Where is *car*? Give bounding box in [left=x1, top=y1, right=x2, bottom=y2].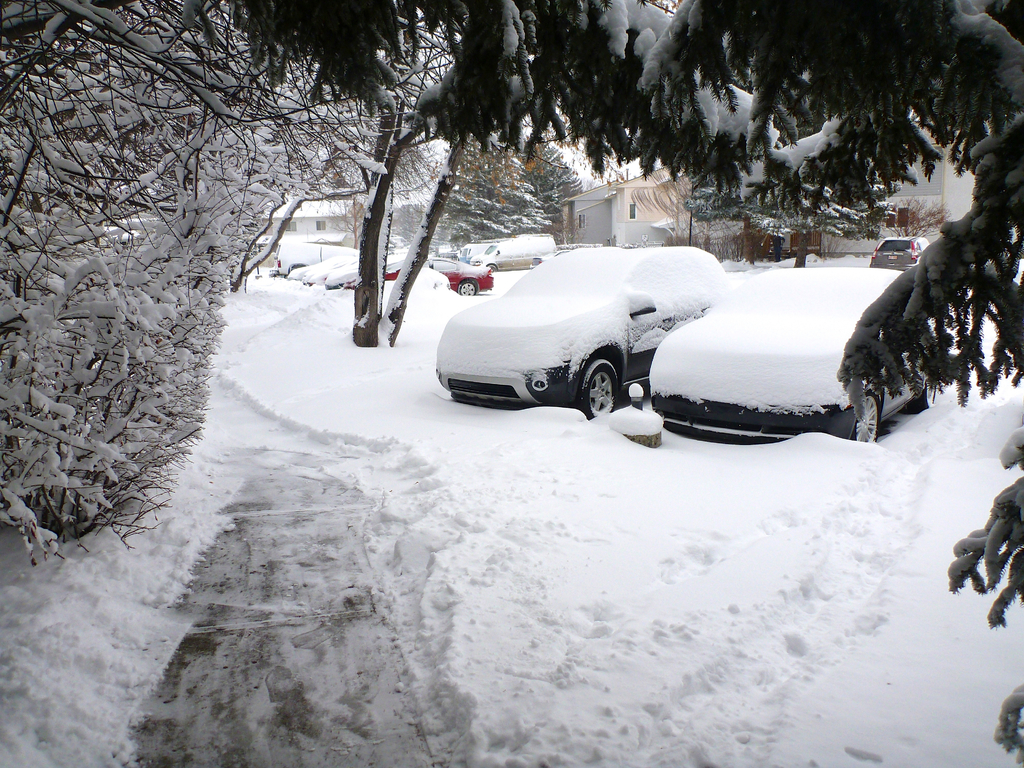
[left=307, top=252, right=364, bottom=284].
